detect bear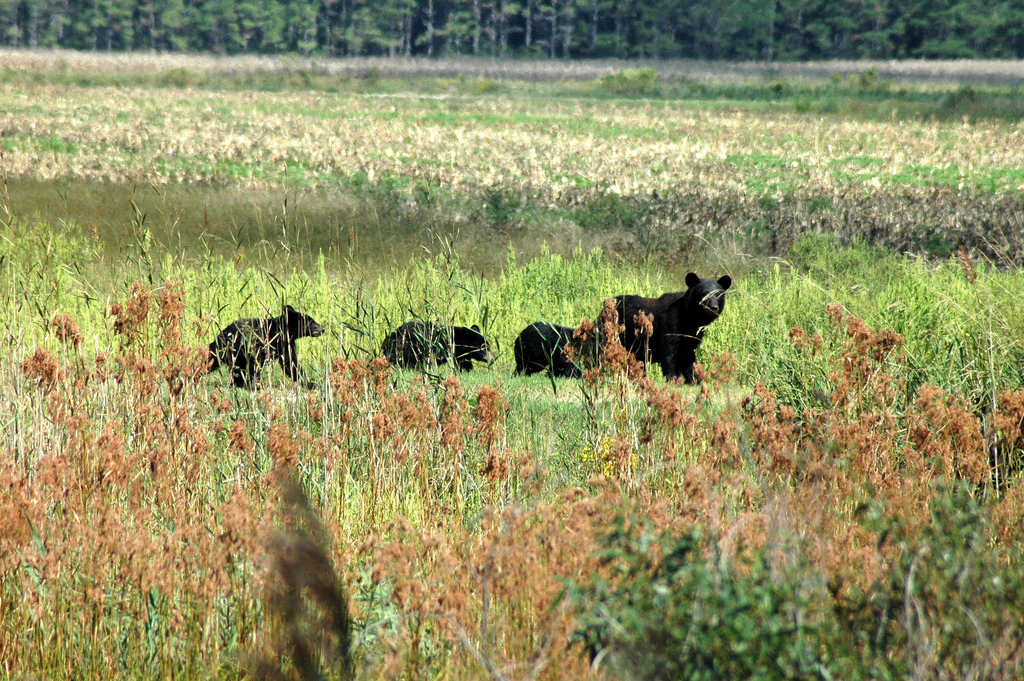
596/267/742/397
